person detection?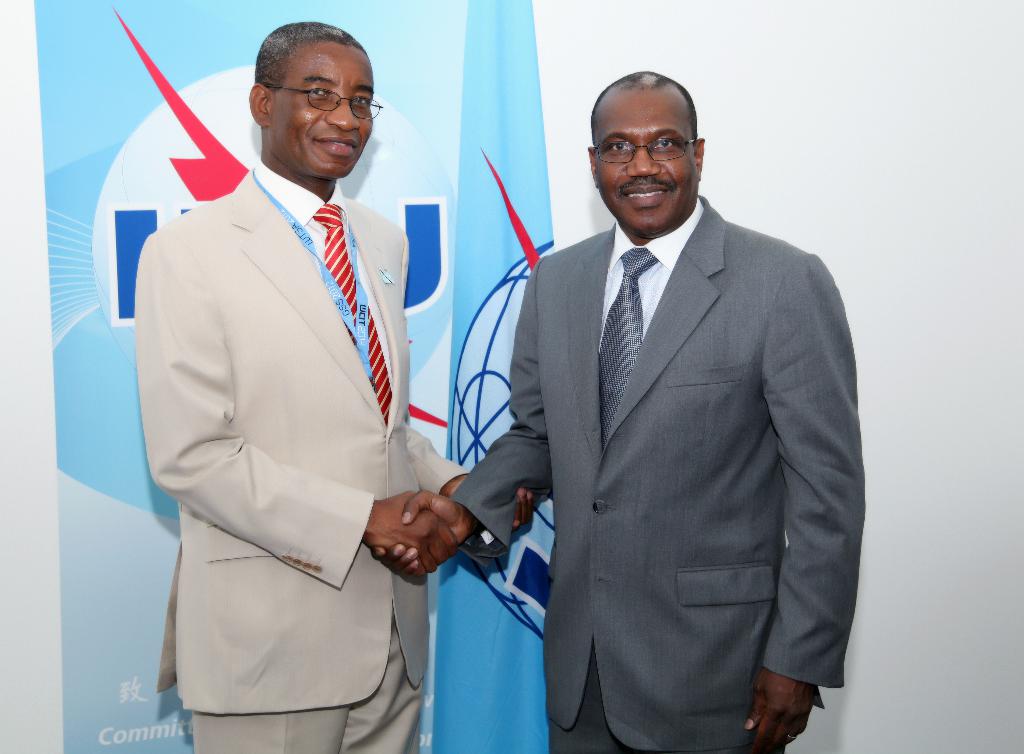
region(369, 68, 870, 753)
